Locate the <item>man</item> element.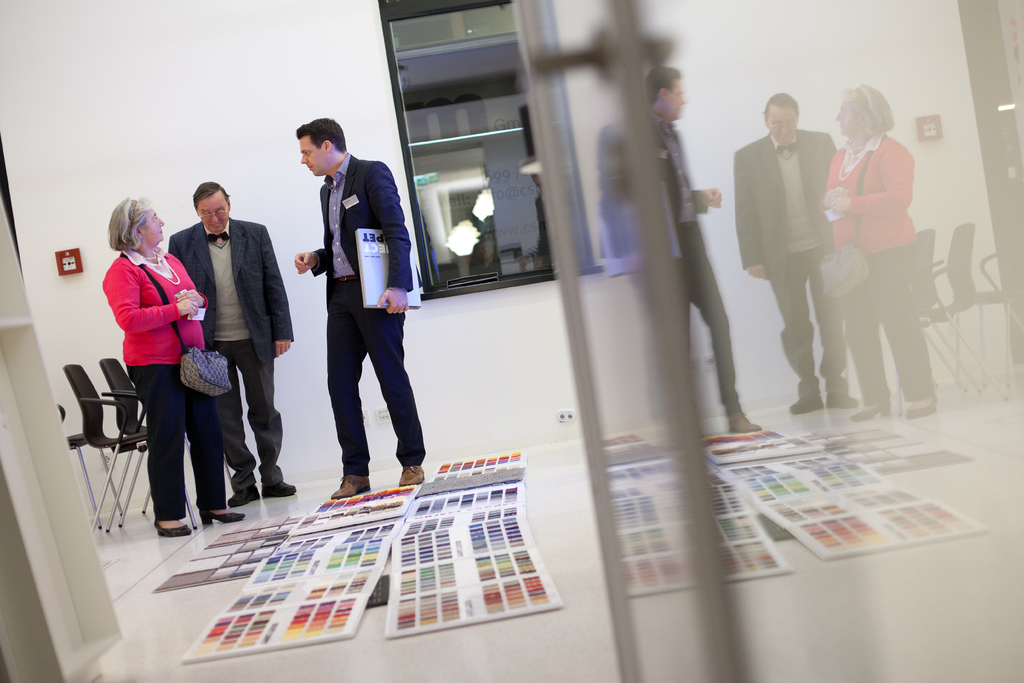
Element bbox: select_region(283, 113, 424, 497).
